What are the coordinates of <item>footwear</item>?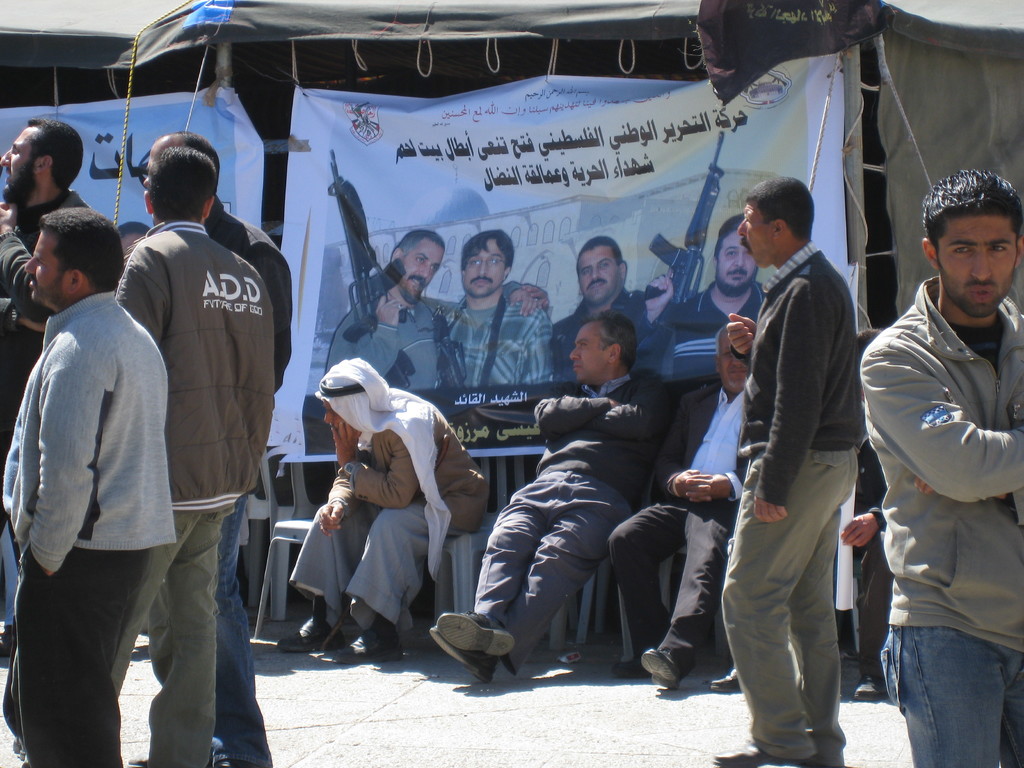
[276,594,342,651].
